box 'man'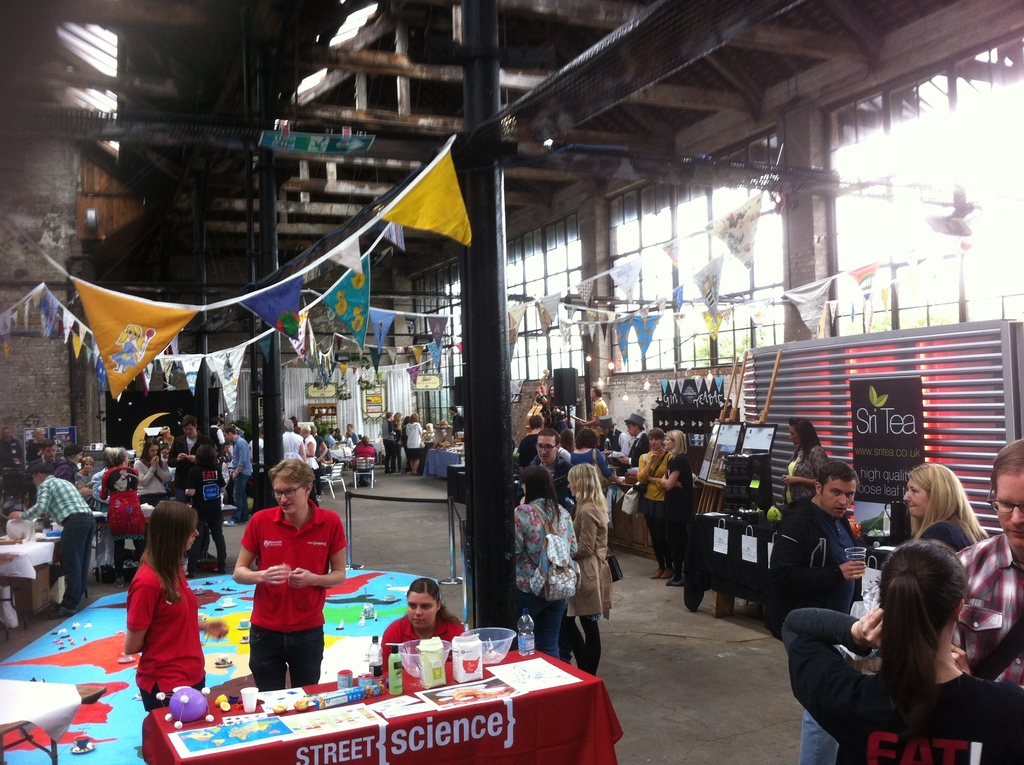
[6, 460, 93, 620]
